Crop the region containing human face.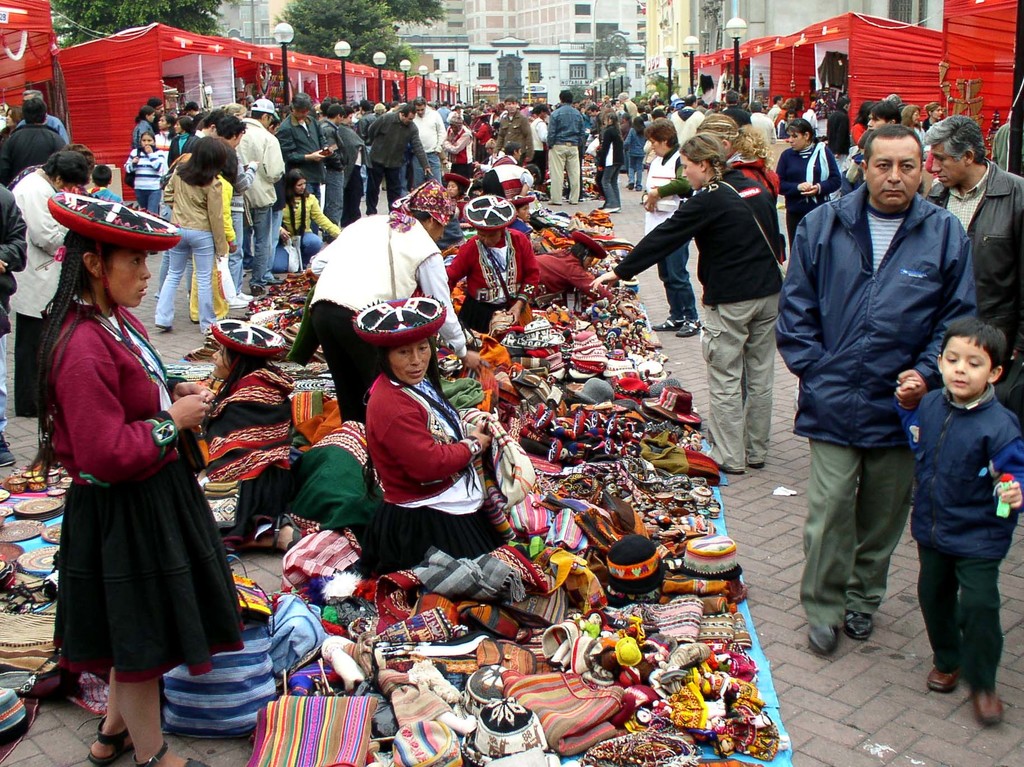
Crop region: Rect(100, 249, 148, 308).
